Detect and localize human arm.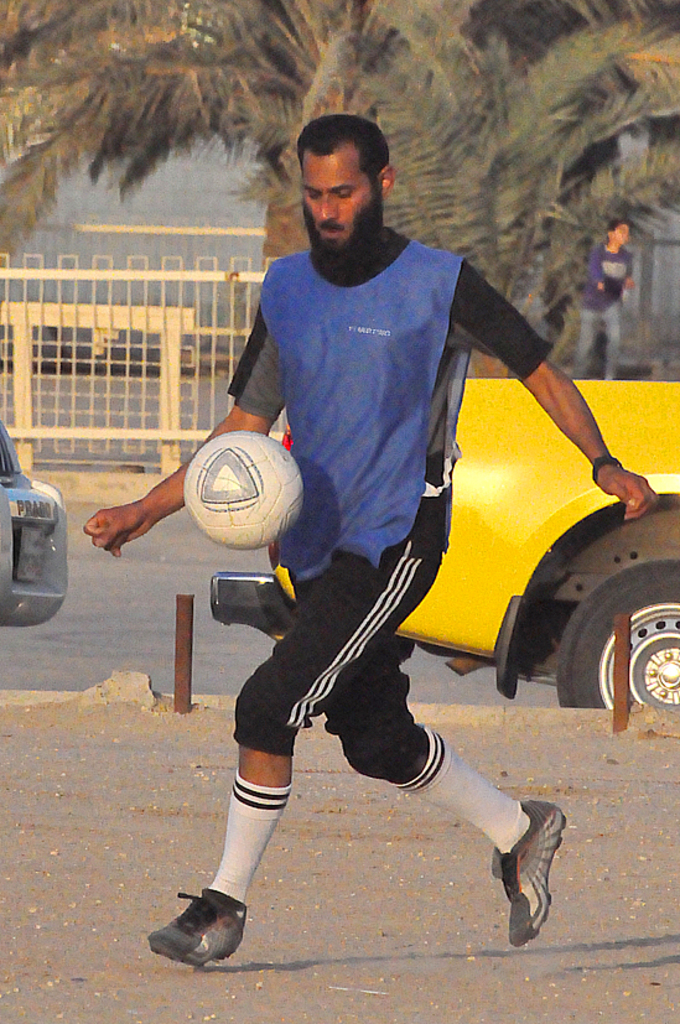
Localized at 436, 245, 659, 524.
